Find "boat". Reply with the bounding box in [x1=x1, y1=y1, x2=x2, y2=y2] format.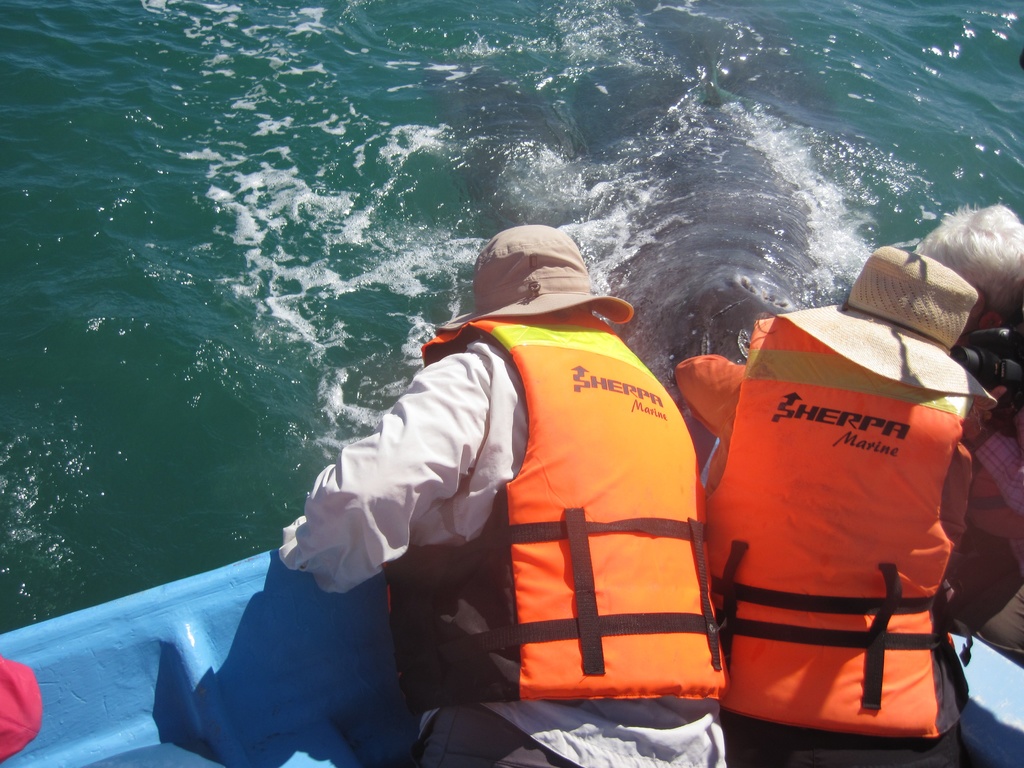
[x1=0, y1=419, x2=1023, y2=767].
